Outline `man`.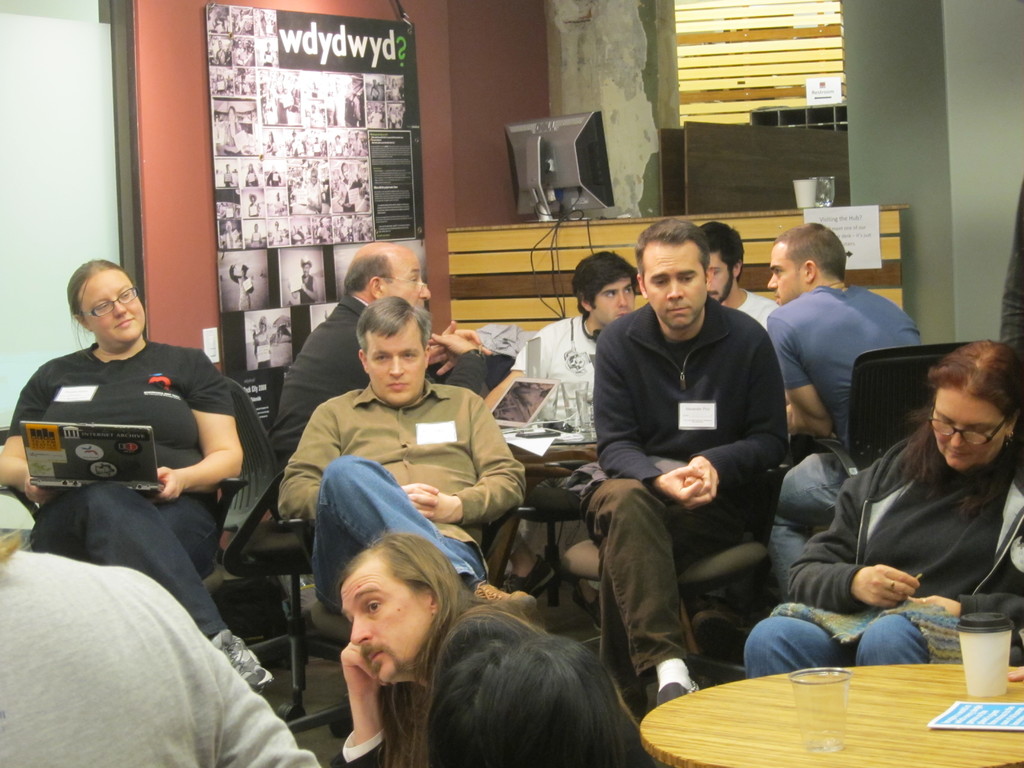
Outline: x1=327, y1=534, x2=660, y2=767.
